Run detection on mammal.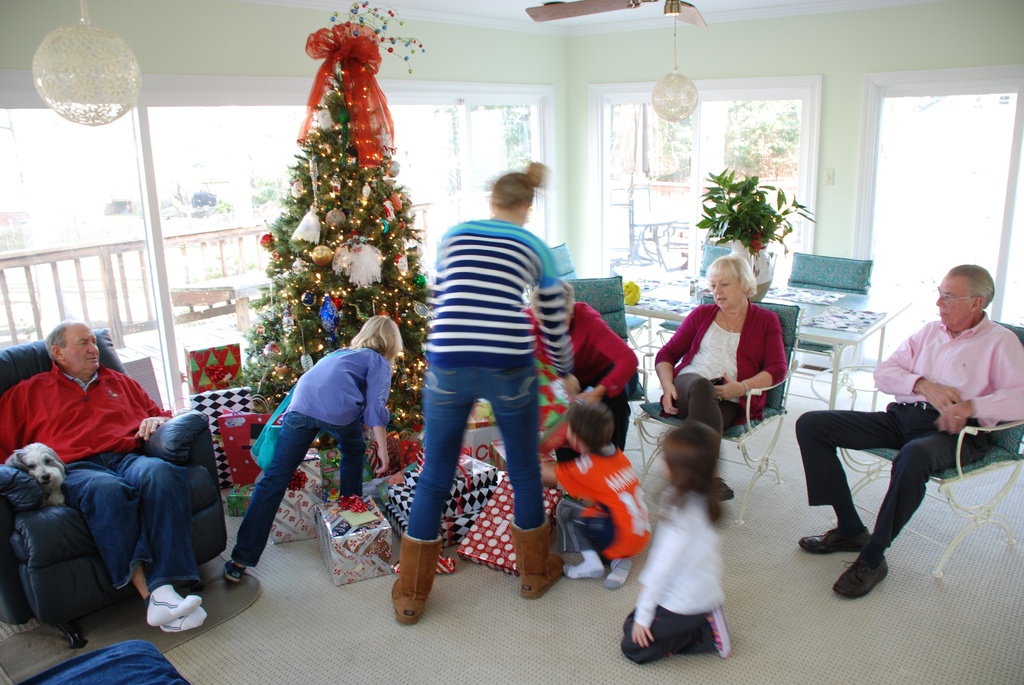
Result: (534,386,654,589).
